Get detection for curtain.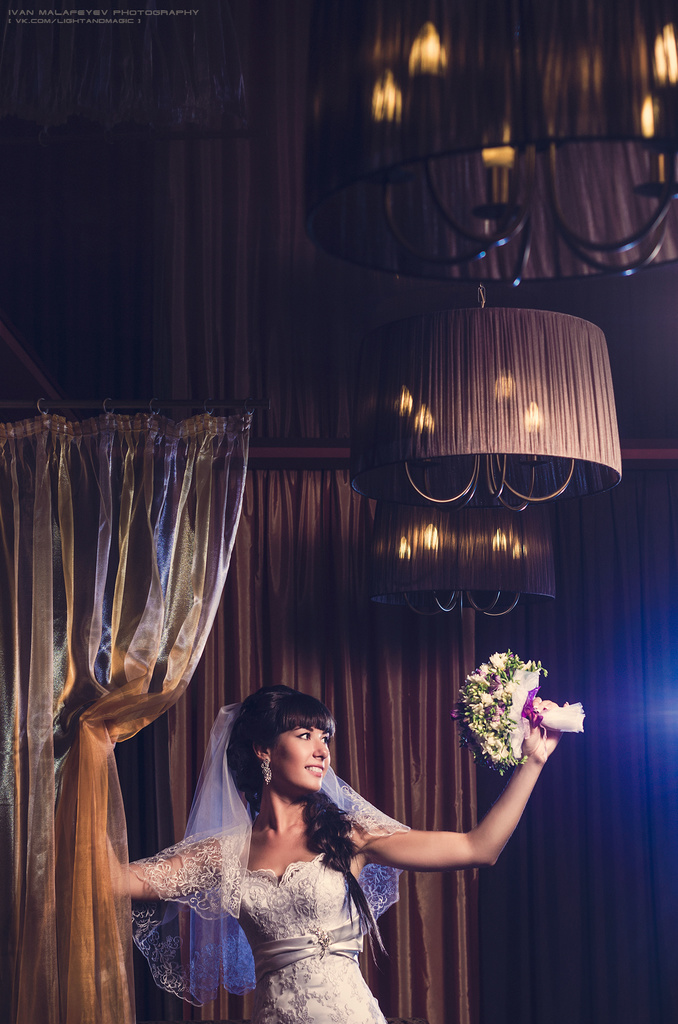
Detection: locate(118, 463, 488, 1021).
